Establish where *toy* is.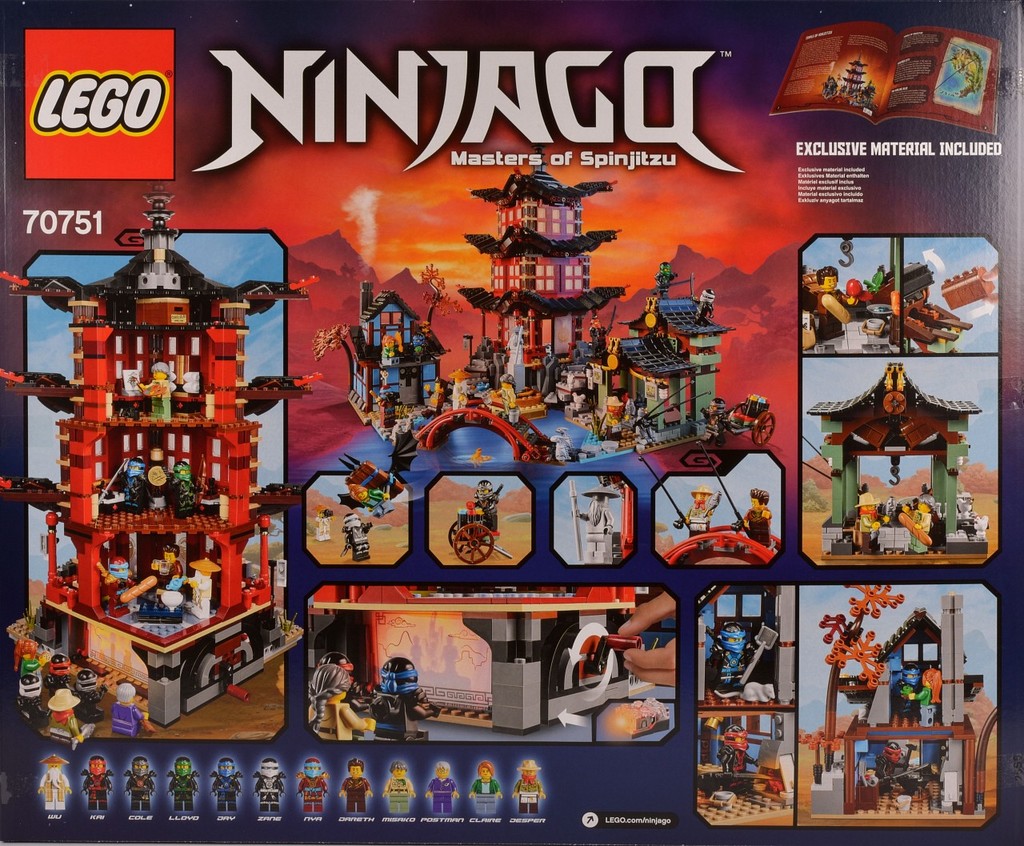
Established at [x1=18, y1=636, x2=42, y2=707].
